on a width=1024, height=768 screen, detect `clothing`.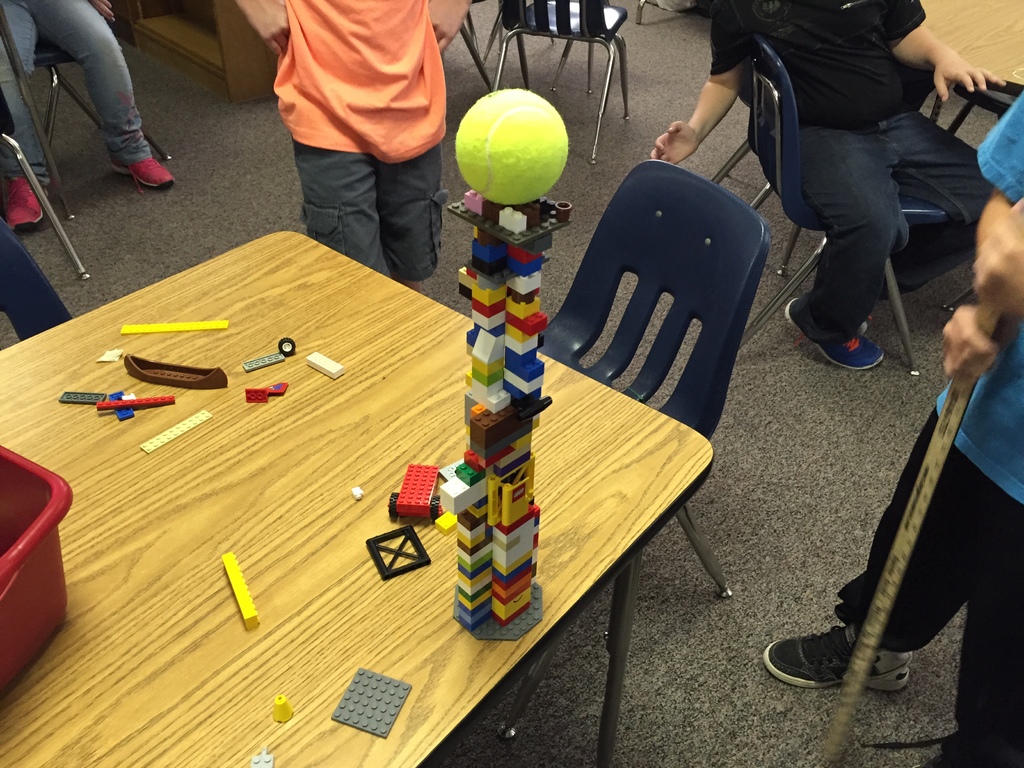
265/0/449/287.
